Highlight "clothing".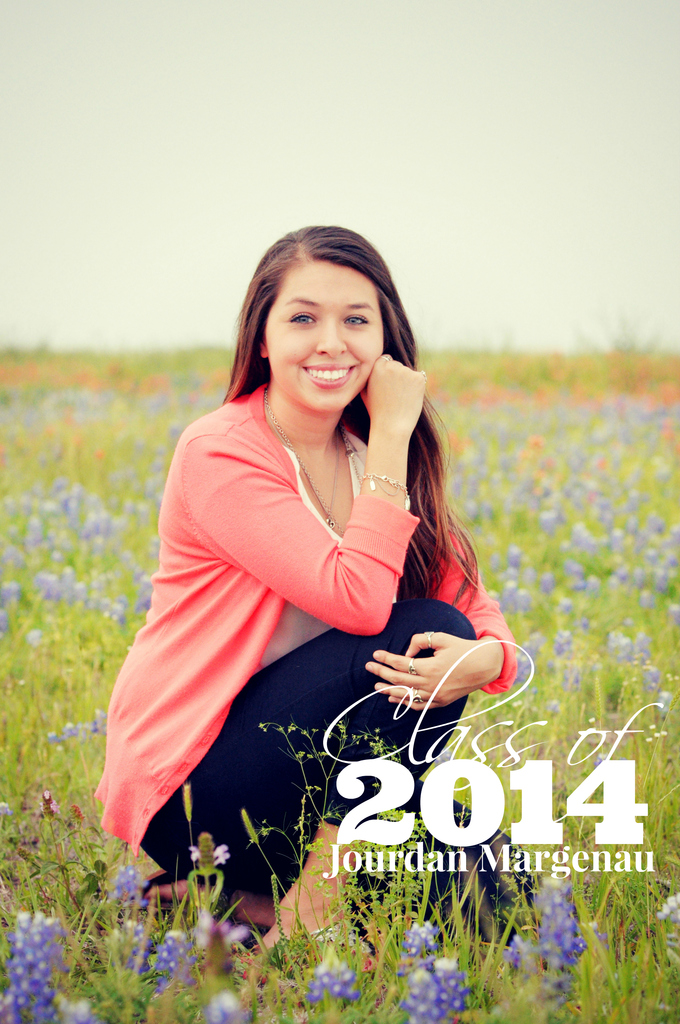
Highlighted region: crop(97, 382, 540, 948).
